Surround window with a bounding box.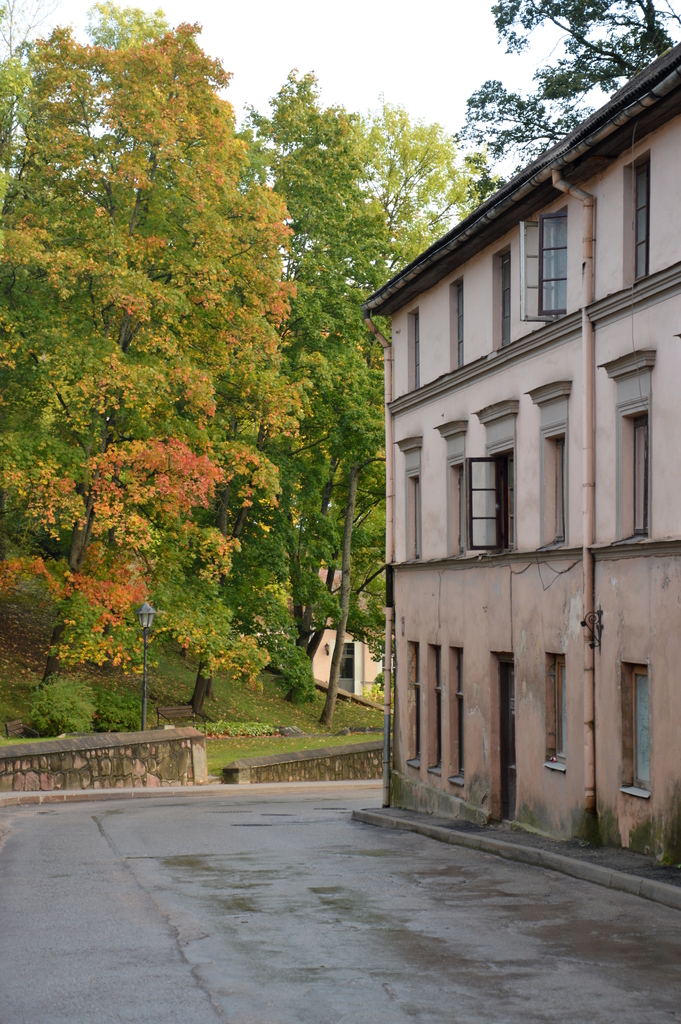
[423,643,443,772].
